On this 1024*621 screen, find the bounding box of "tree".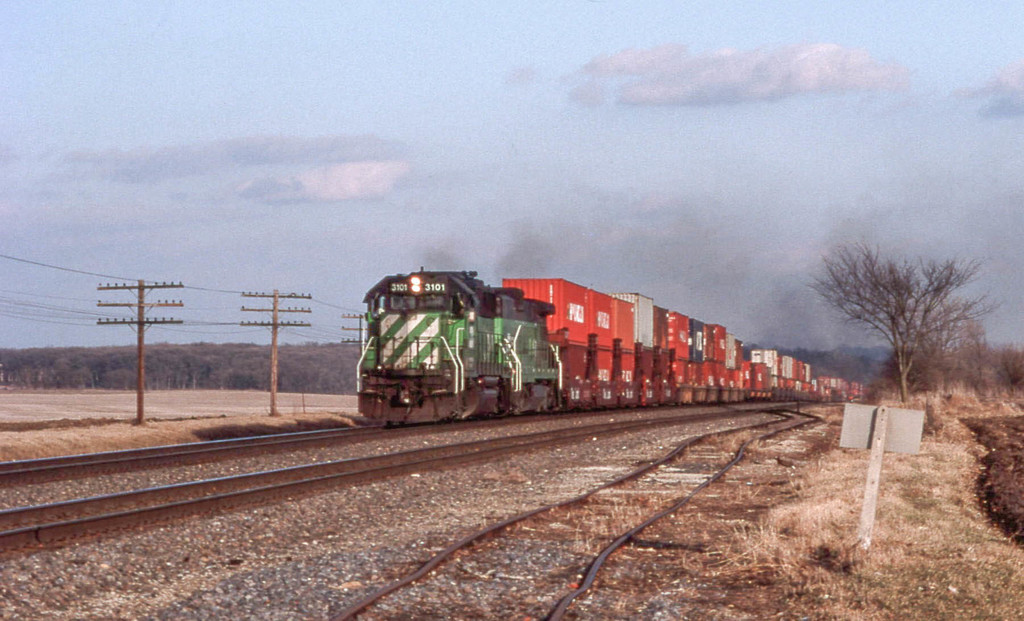
Bounding box: [799,244,1006,406].
